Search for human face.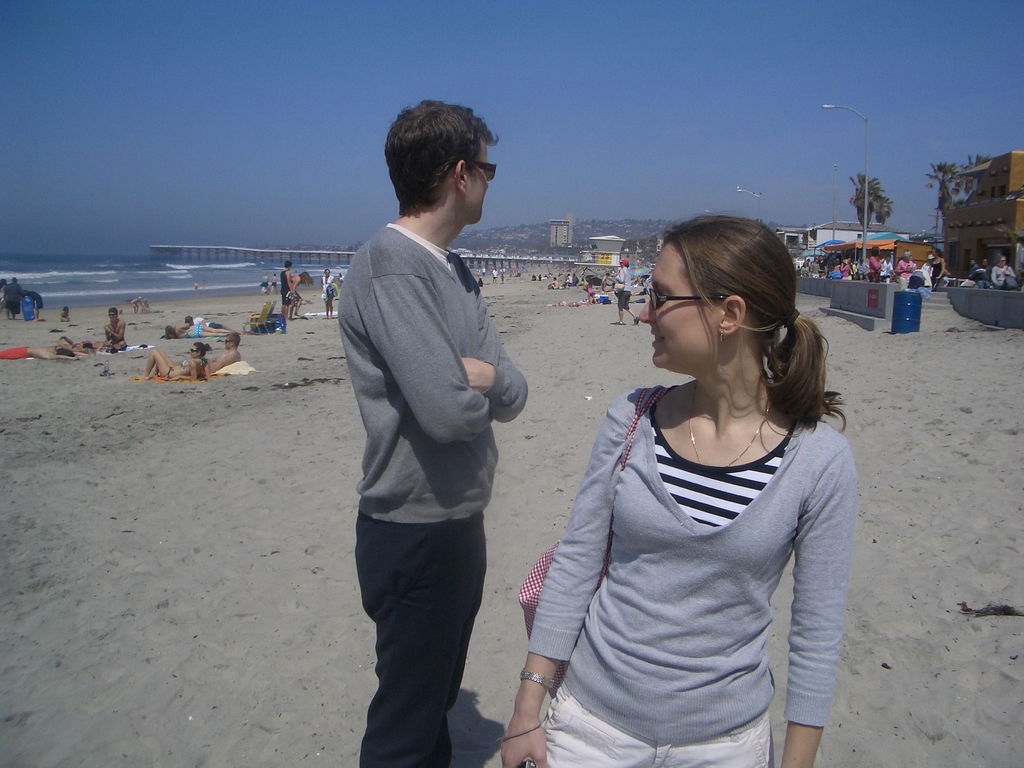
Found at box(468, 141, 493, 220).
